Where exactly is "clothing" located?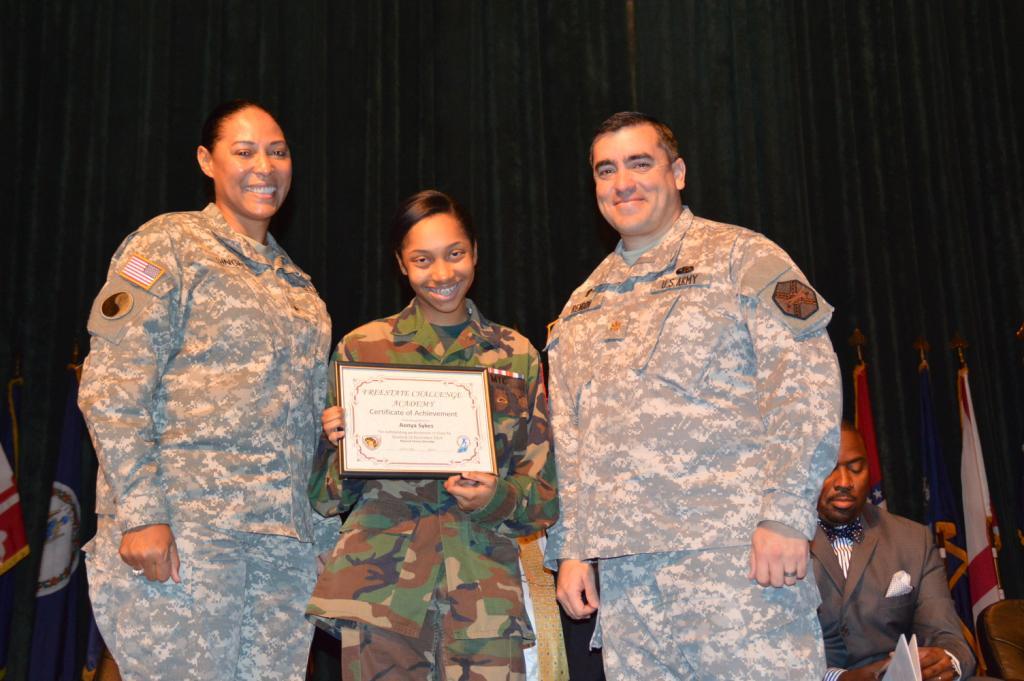
Its bounding box is 78/200/335/680.
